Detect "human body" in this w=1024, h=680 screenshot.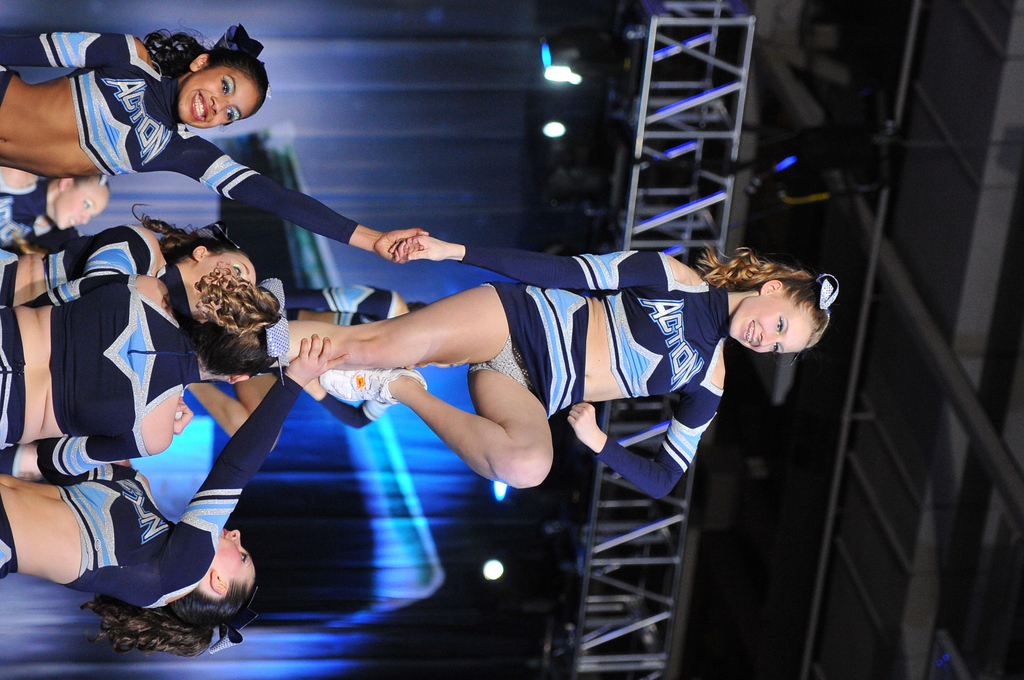
Detection: rect(268, 230, 838, 503).
